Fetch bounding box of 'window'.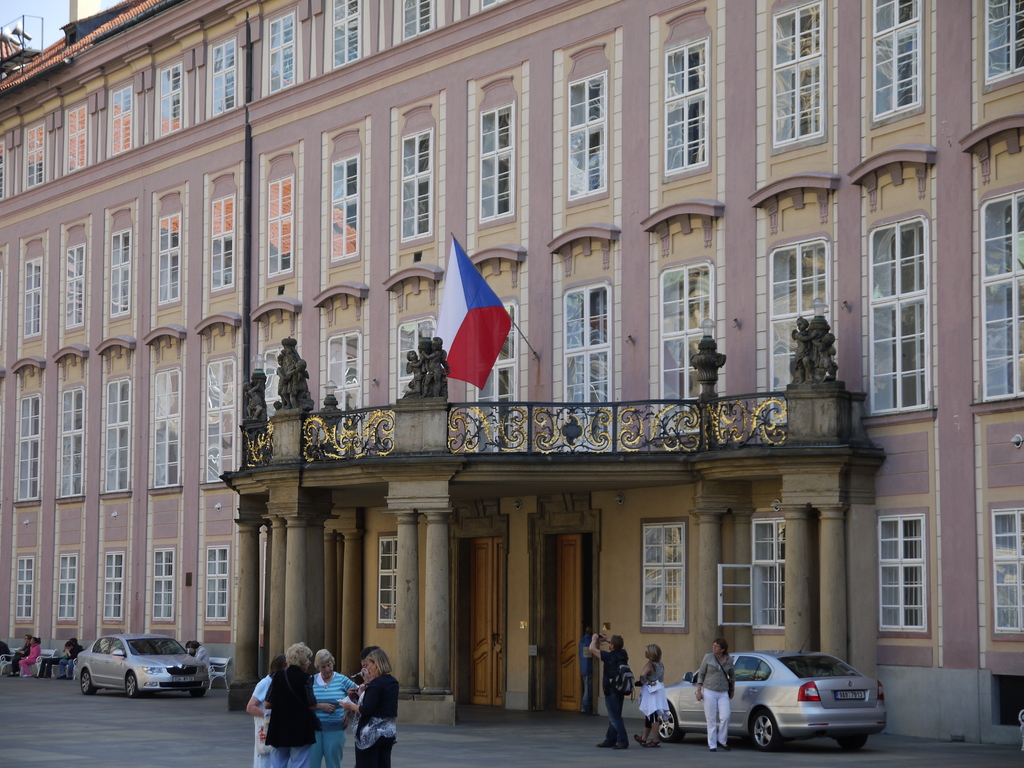
Bbox: {"x1": 263, "y1": 11, "x2": 295, "y2": 89}.
